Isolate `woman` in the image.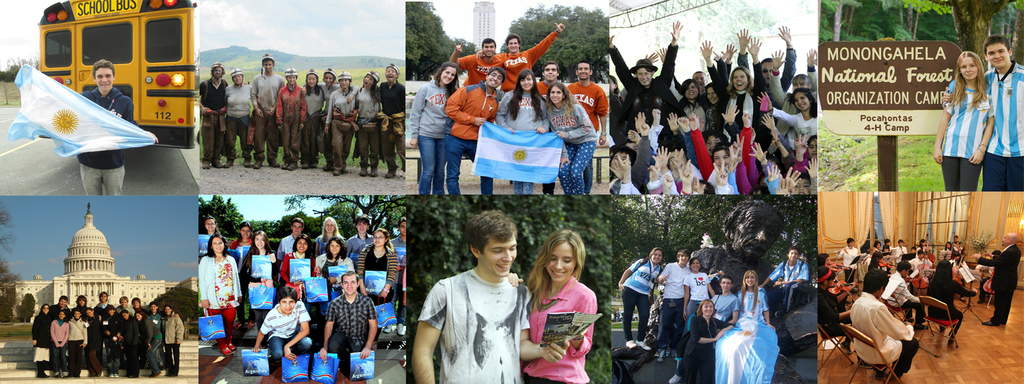
Isolated region: BBox(274, 70, 310, 170).
